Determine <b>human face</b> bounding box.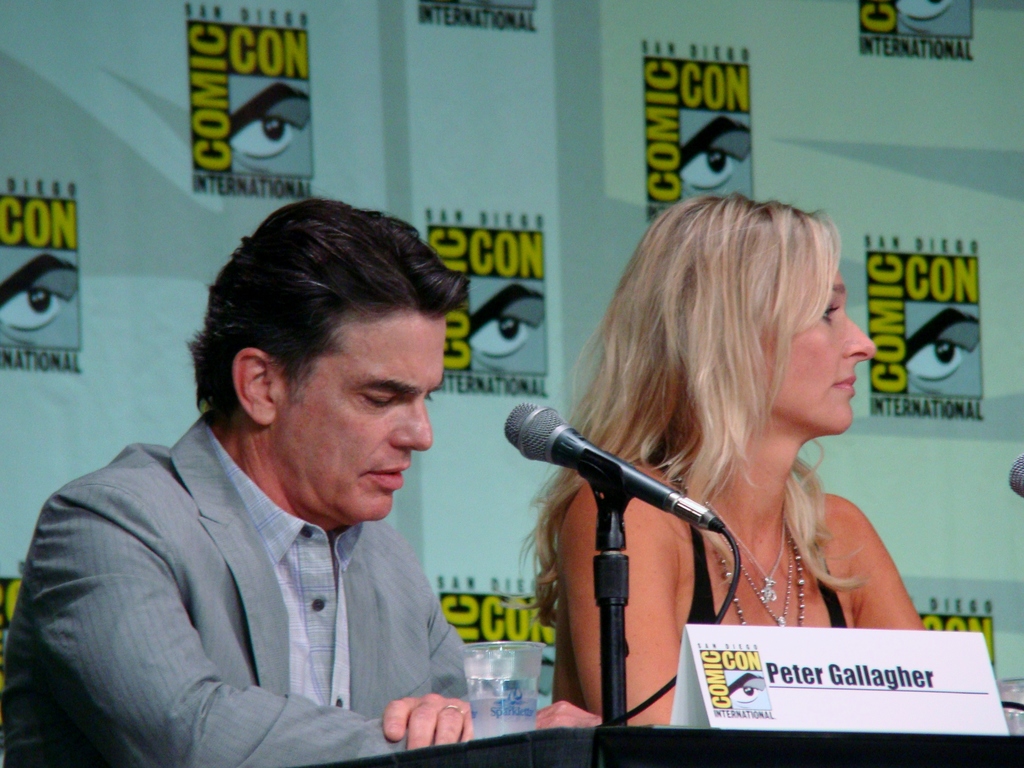
Determined: 276:312:447:520.
